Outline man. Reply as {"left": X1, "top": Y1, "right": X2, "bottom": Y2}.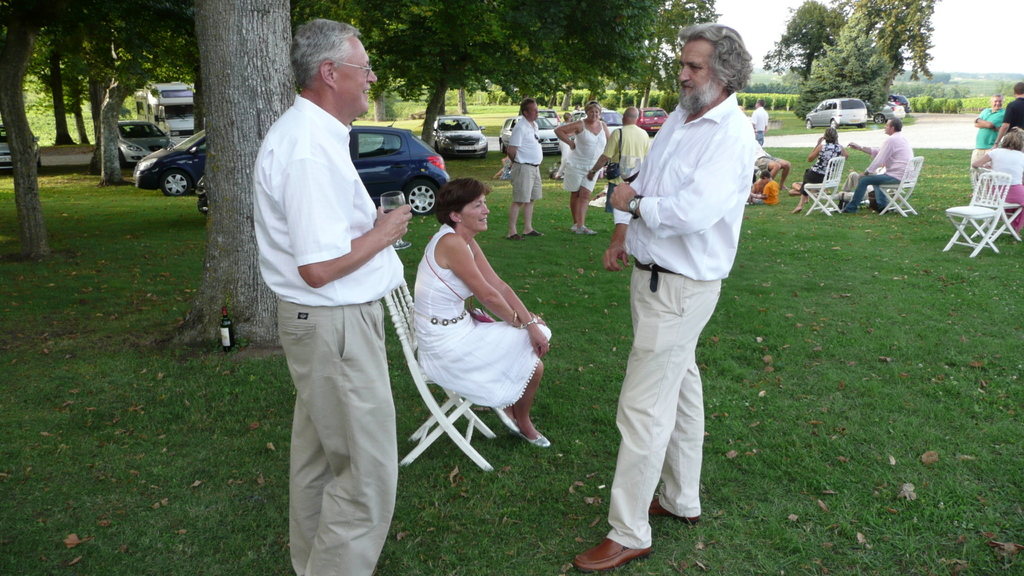
{"left": 585, "top": 104, "right": 655, "bottom": 234}.
